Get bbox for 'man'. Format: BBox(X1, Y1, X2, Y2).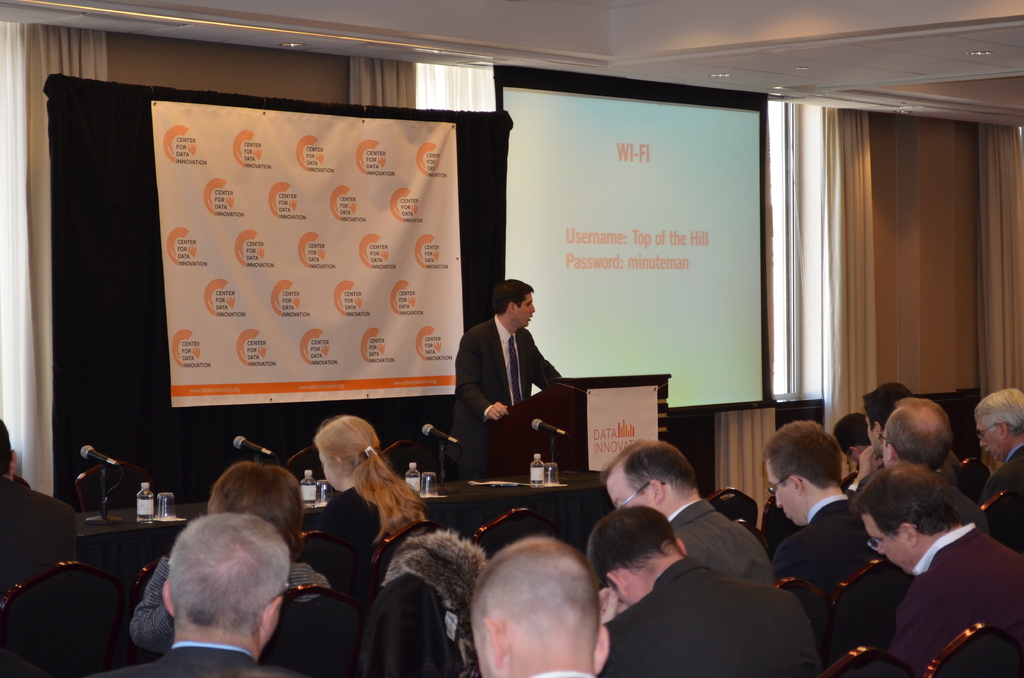
BBox(762, 420, 881, 574).
